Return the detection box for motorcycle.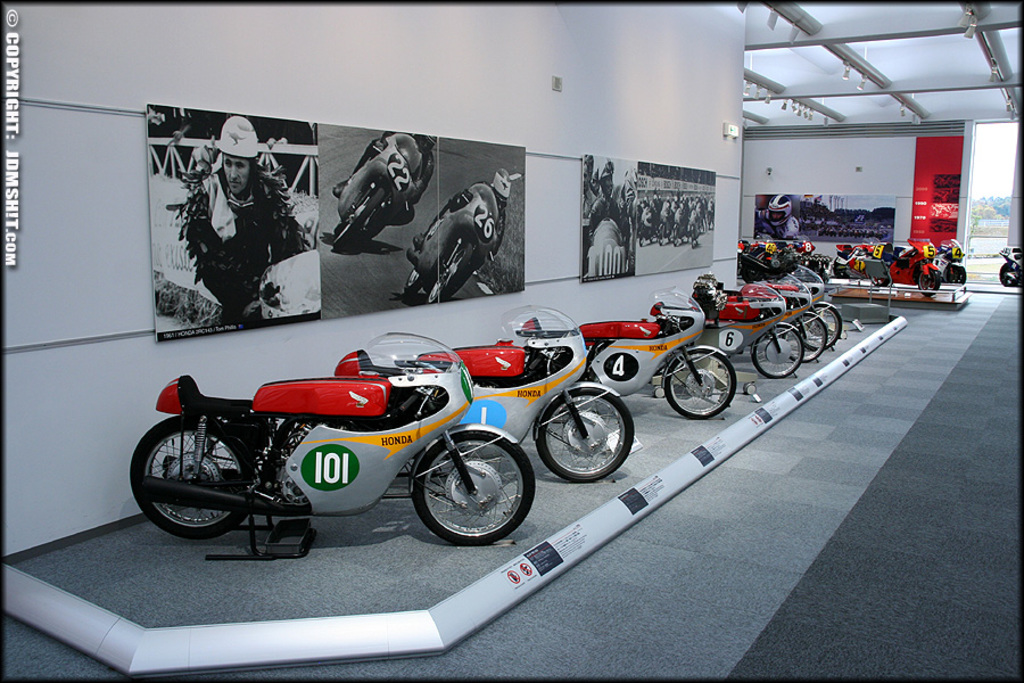
{"left": 737, "top": 233, "right": 779, "bottom": 280}.
